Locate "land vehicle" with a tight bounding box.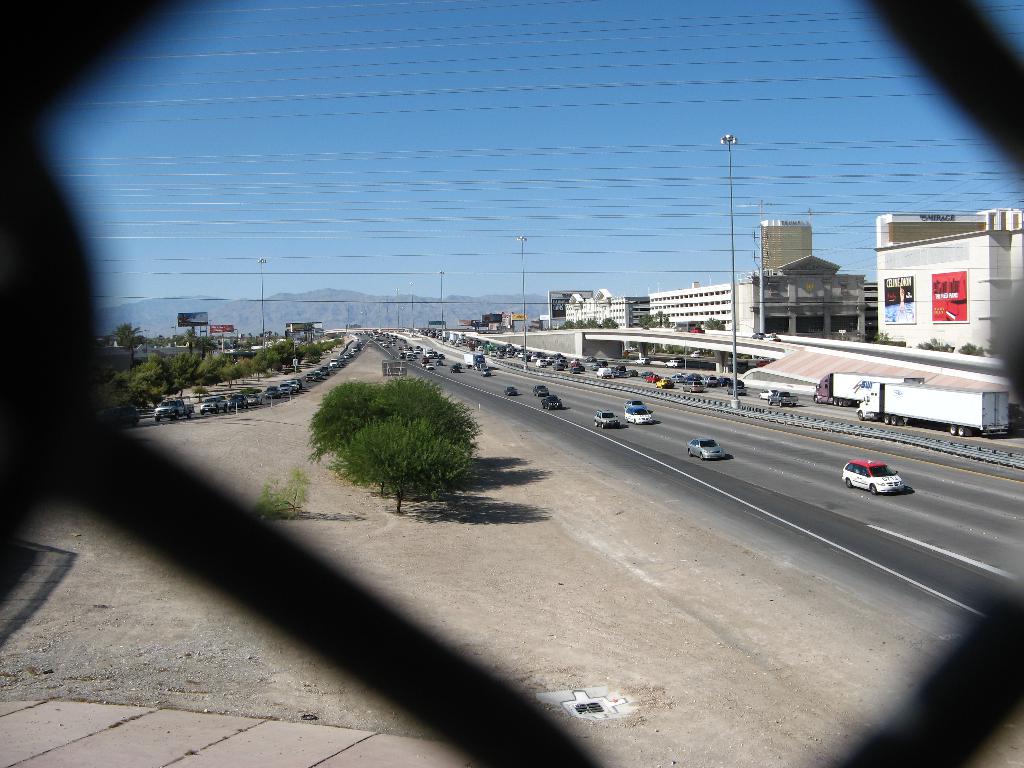
{"x1": 624, "y1": 345, "x2": 637, "y2": 353}.
